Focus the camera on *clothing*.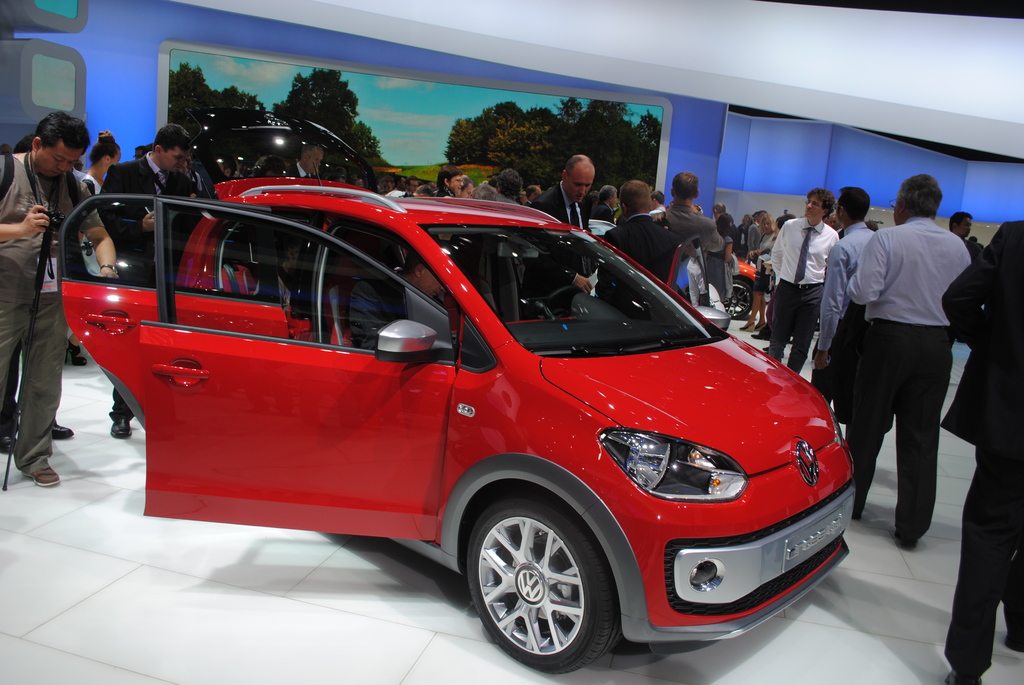
Focus region: select_region(0, 154, 102, 477).
